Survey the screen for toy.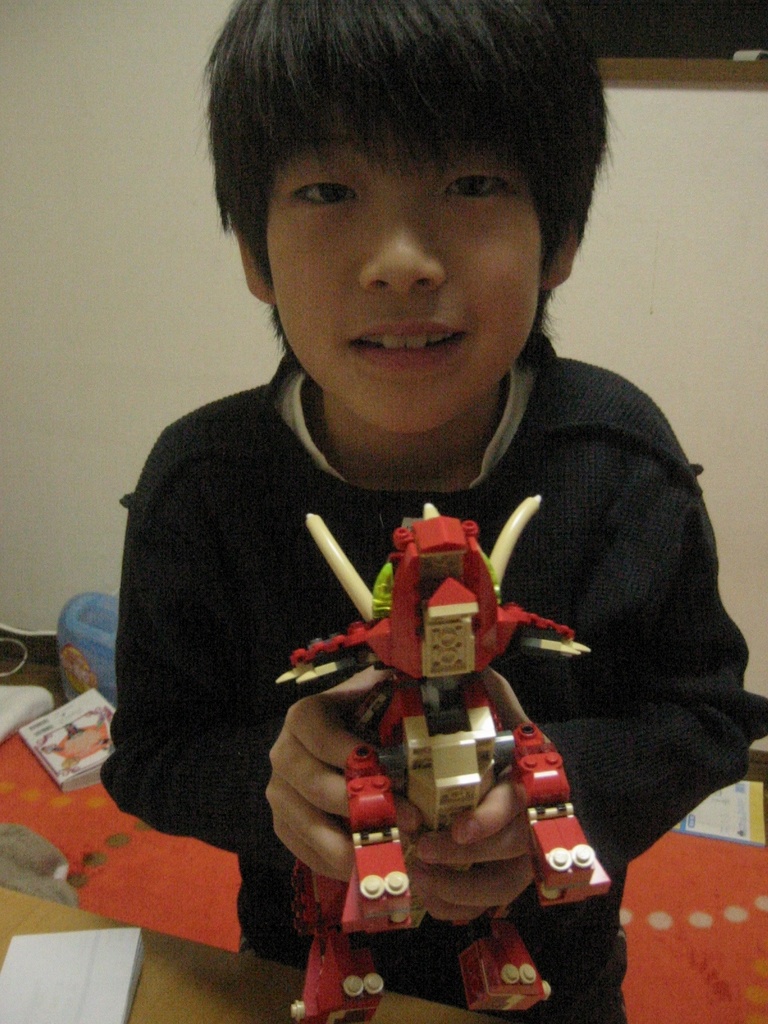
Survey found: [left=36, top=714, right=115, bottom=774].
